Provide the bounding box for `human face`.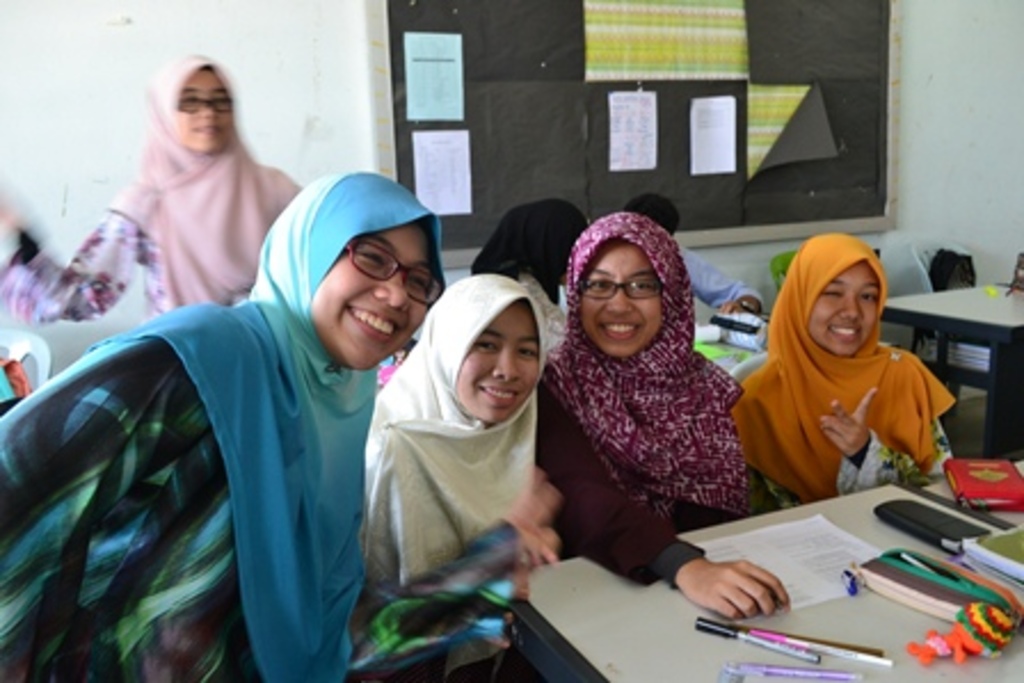
(583, 238, 663, 356).
